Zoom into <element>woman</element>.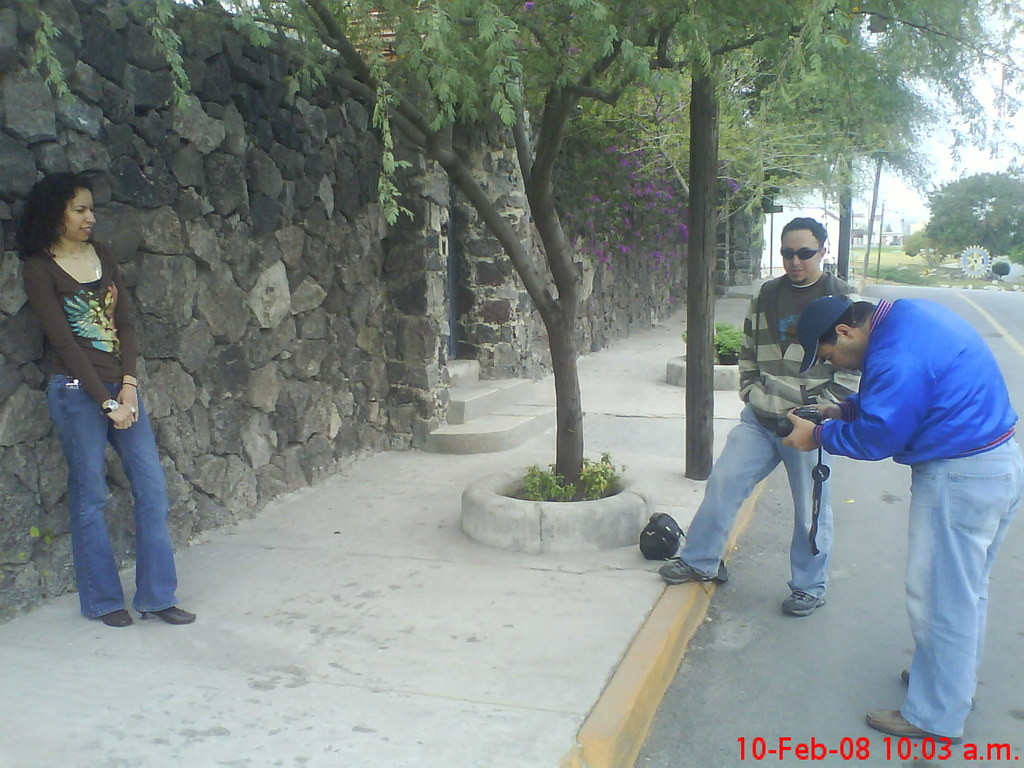
Zoom target: select_region(14, 143, 183, 636).
